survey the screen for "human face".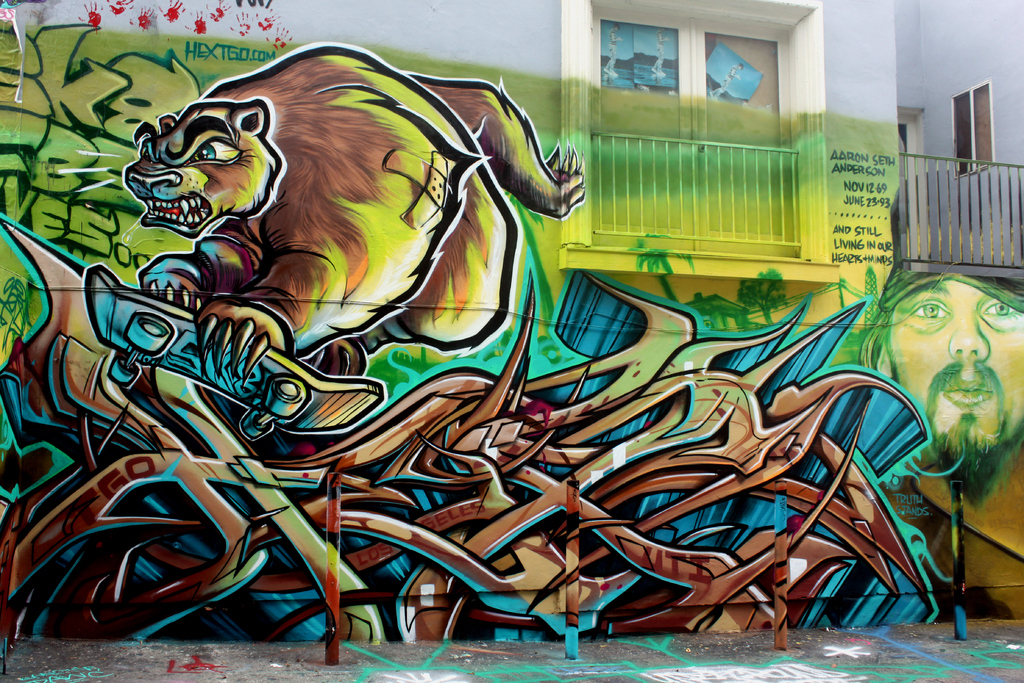
Survey found: [left=885, top=282, right=1023, bottom=462].
